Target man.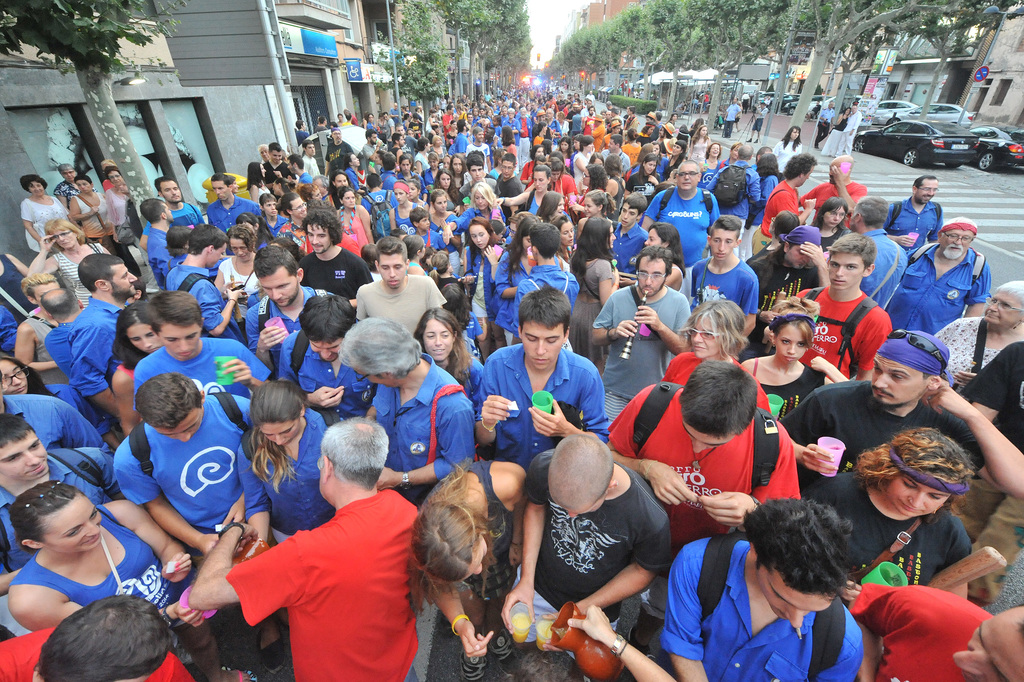
Target region: bbox(640, 154, 721, 265).
